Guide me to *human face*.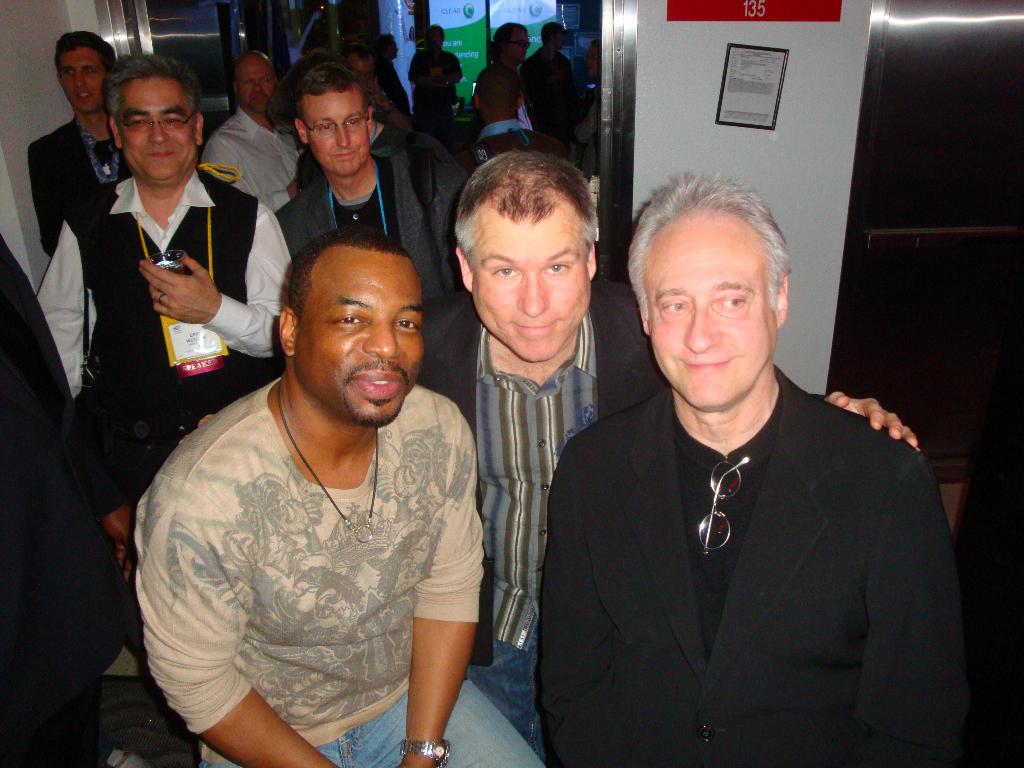
Guidance: {"left": 239, "top": 61, "right": 275, "bottom": 109}.
